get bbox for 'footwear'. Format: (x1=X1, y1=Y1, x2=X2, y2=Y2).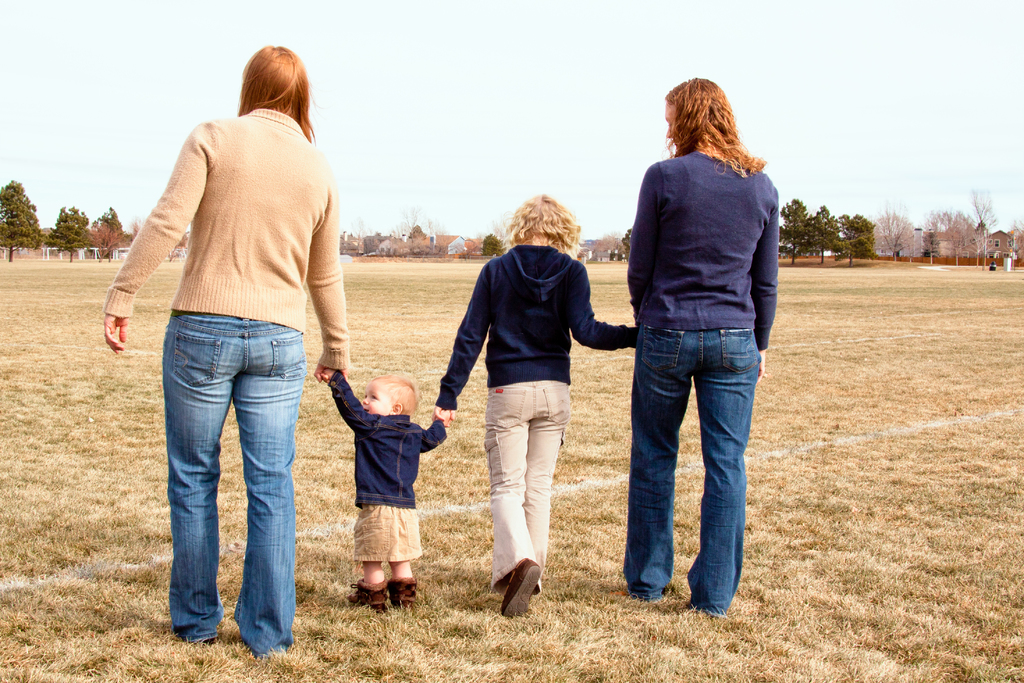
(x1=492, y1=555, x2=552, y2=623).
